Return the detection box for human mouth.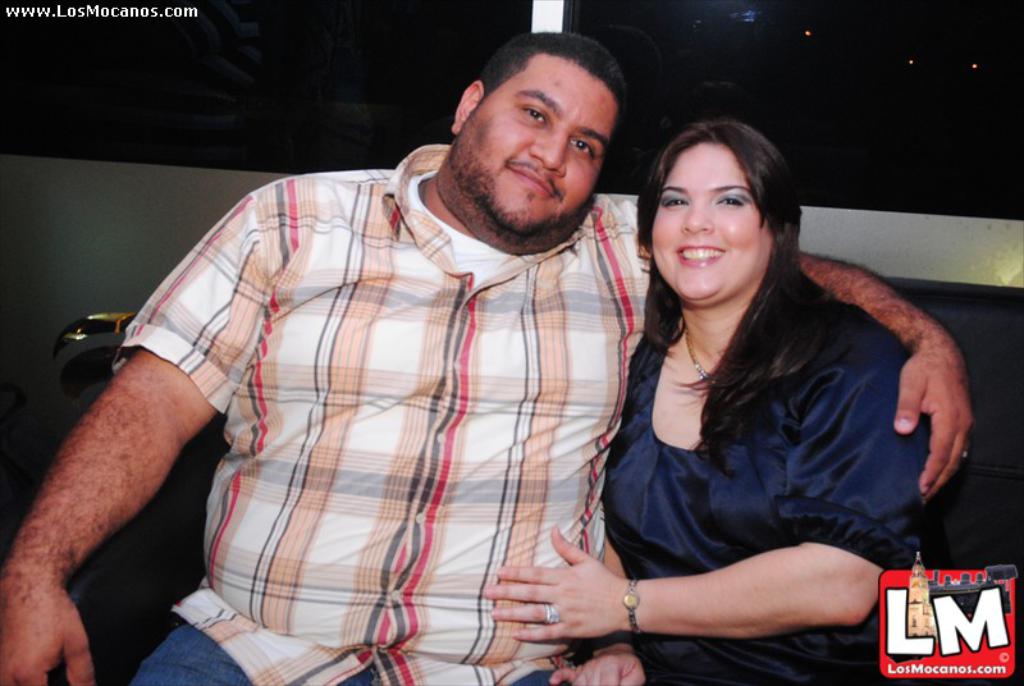
680/241/726/265.
